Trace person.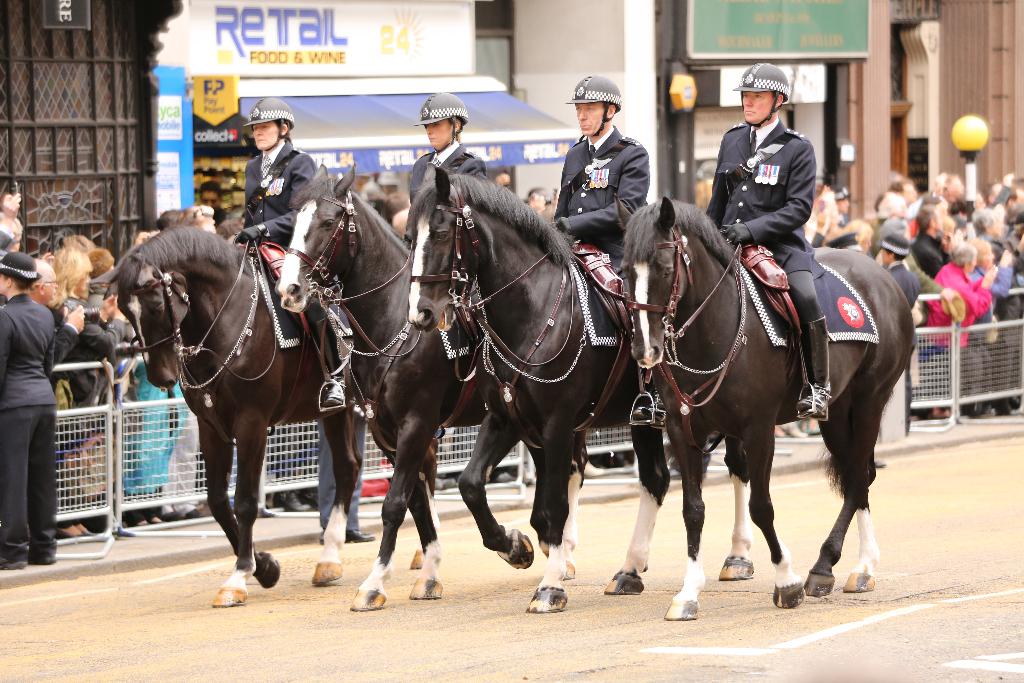
Traced to [545,66,647,427].
